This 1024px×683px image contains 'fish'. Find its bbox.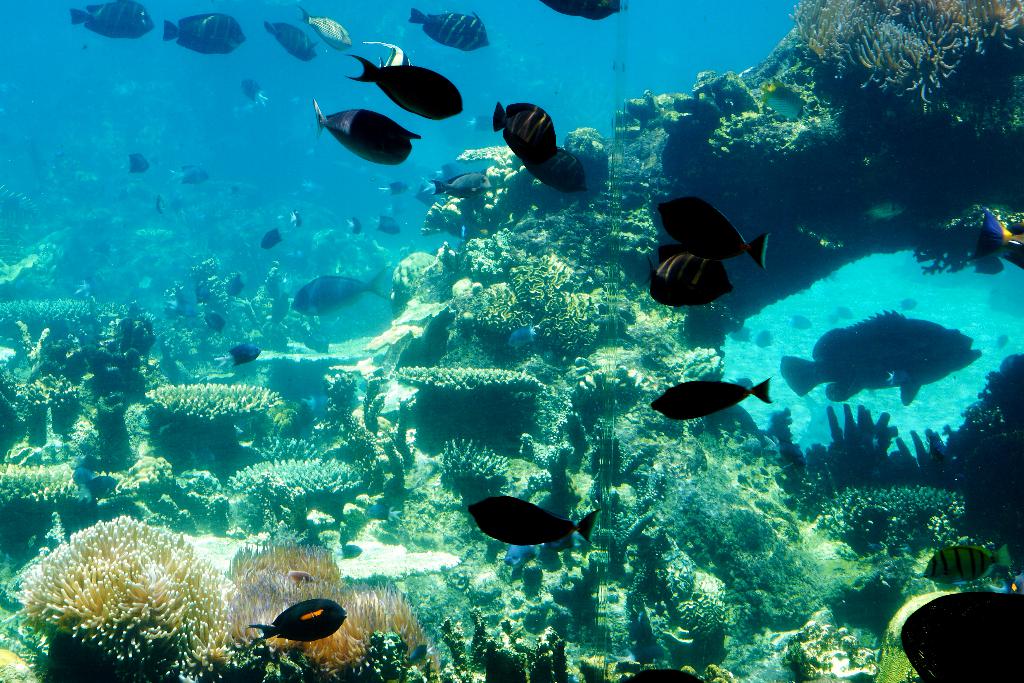
[649,244,735,310].
